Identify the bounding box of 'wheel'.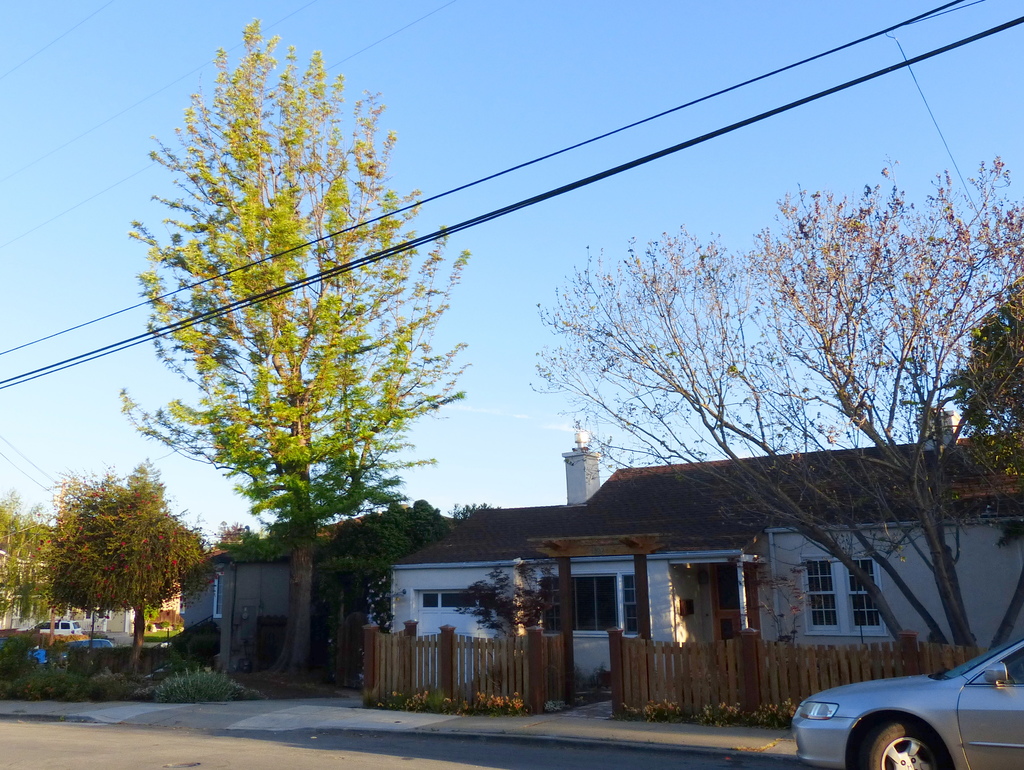
<bbox>856, 717, 949, 769</bbox>.
